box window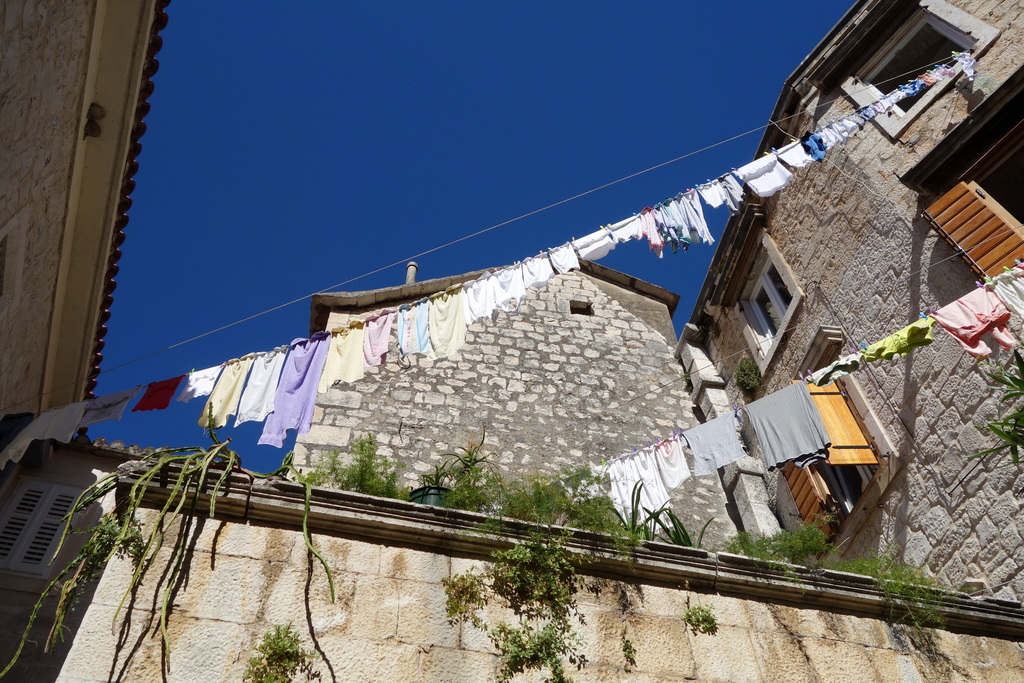
region(776, 325, 908, 556)
